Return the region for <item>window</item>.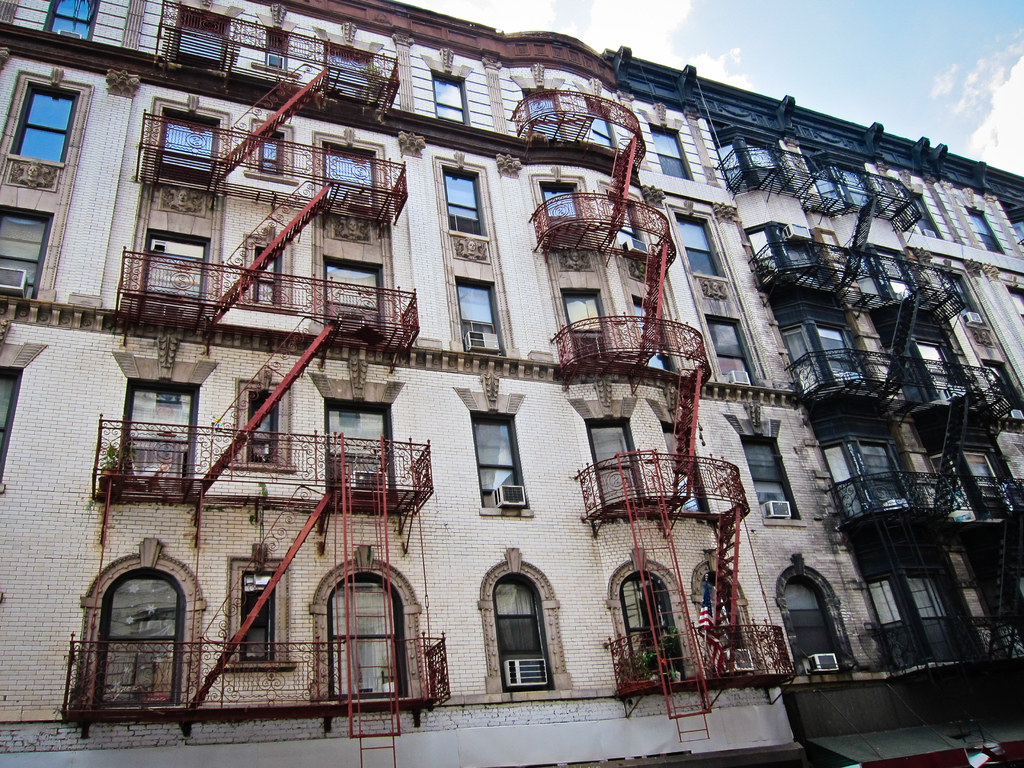
detection(456, 282, 506, 355).
